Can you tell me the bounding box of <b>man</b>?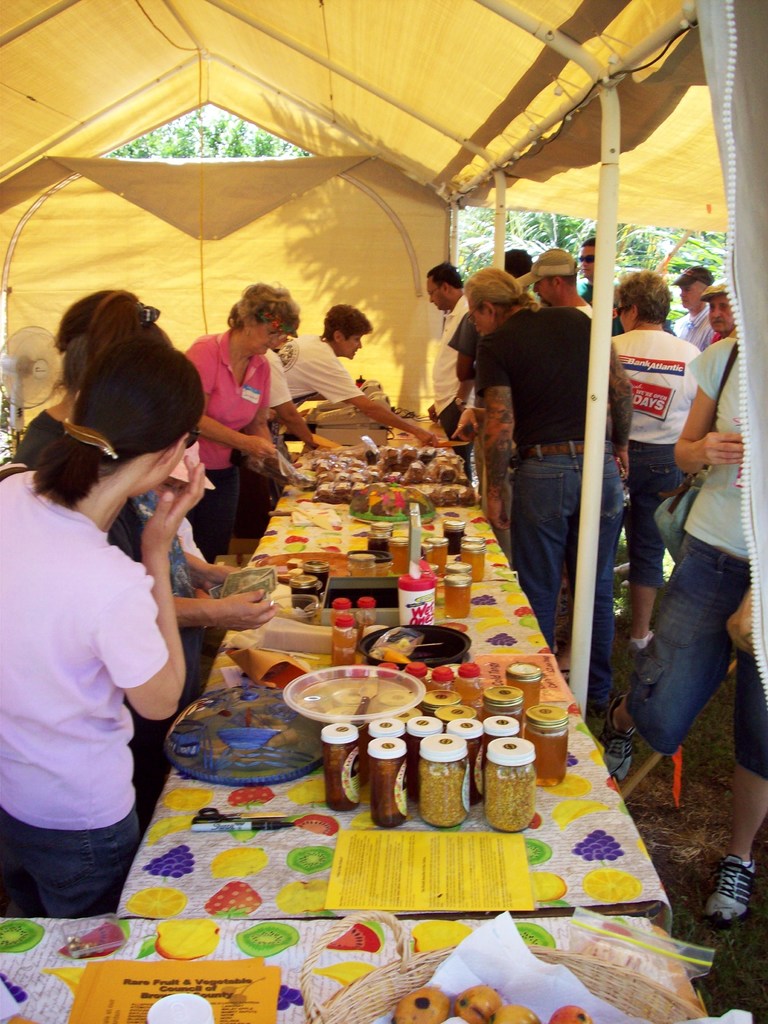
bbox=[449, 247, 534, 389].
